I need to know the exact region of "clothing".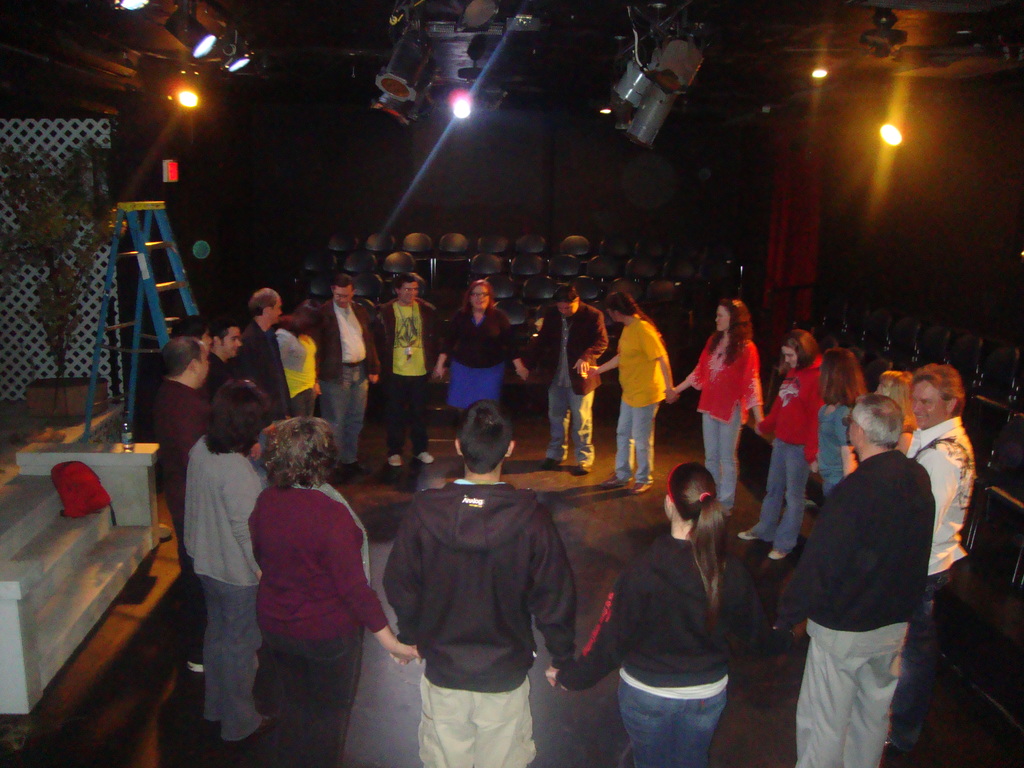
Region: region(241, 320, 285, 419).
